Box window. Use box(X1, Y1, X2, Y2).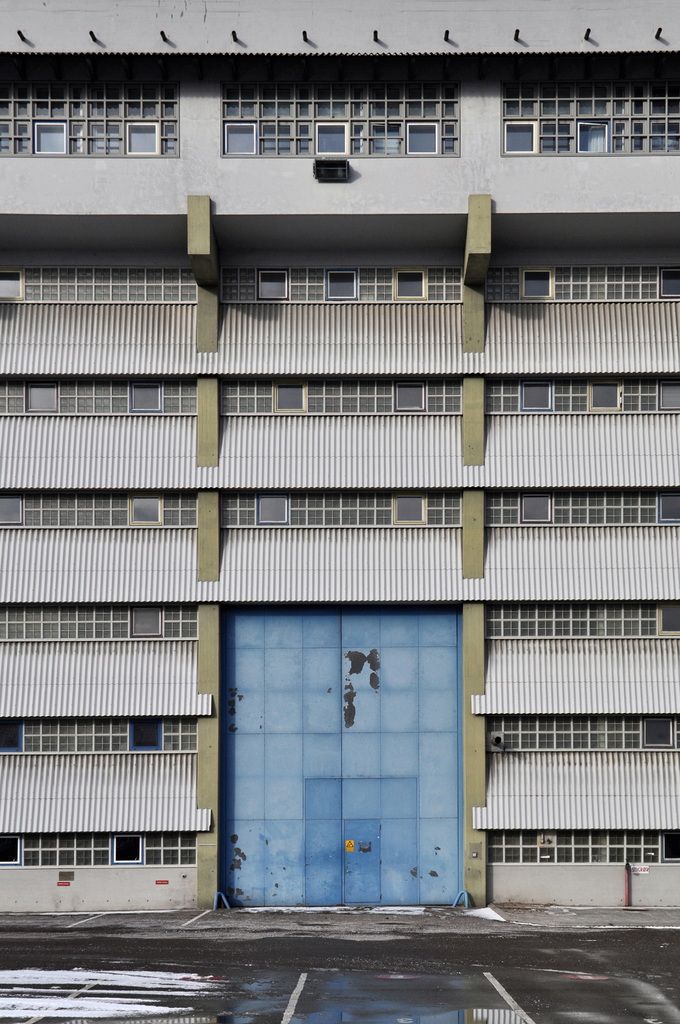
box(0, 252, 200, 301).
